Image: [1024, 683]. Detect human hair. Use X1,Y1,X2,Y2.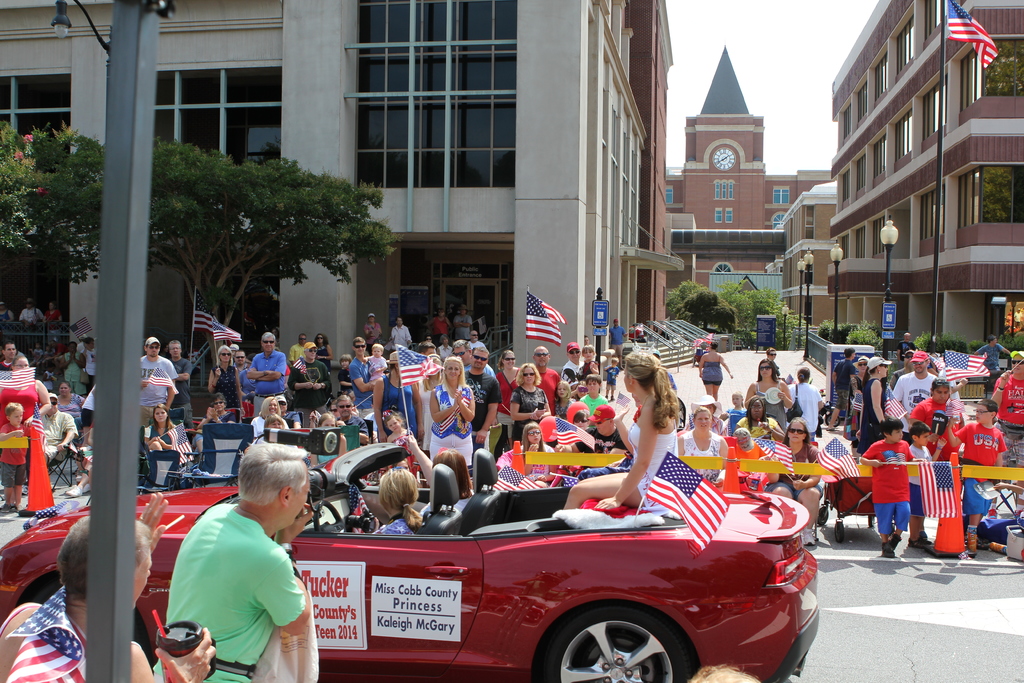
55,509,150,604.
